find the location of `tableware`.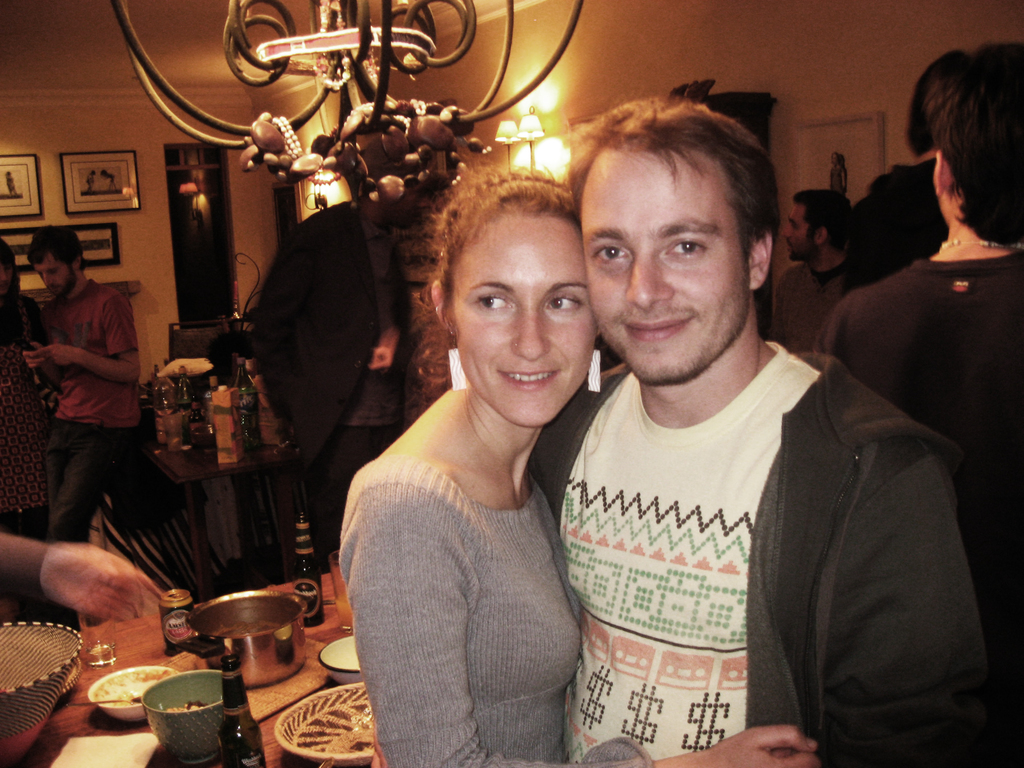
Location: [left=317, top=633, right=367, bottom=684].
